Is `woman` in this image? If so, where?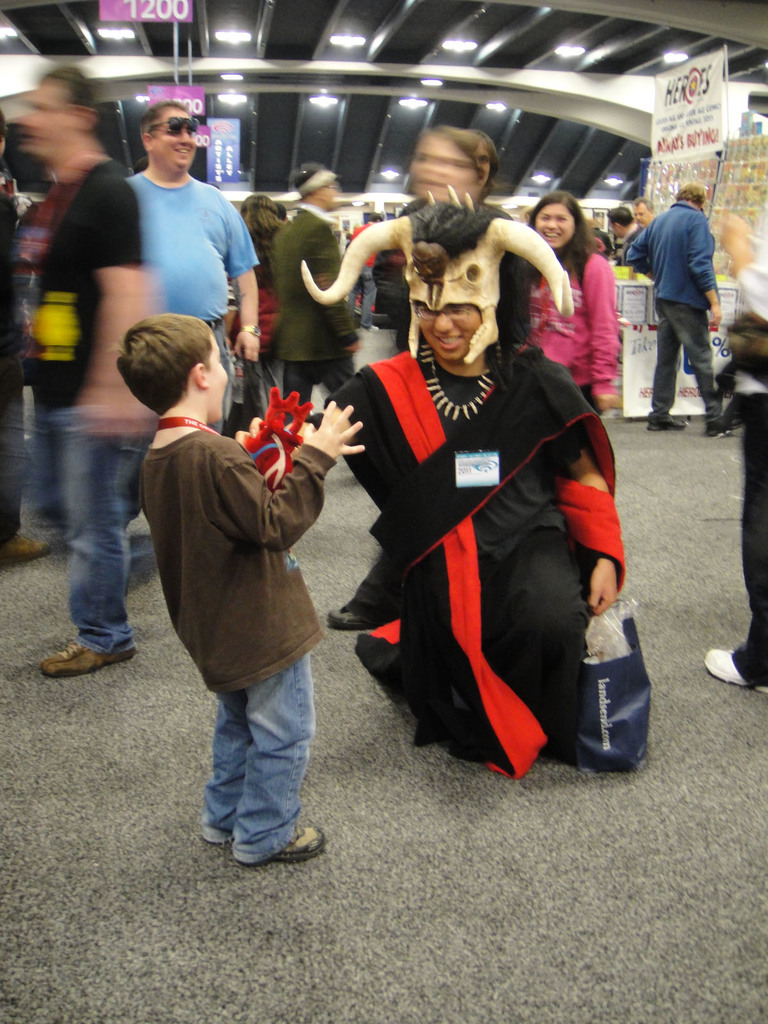
Yes, at bbox=[516, 192, 612, 411].
